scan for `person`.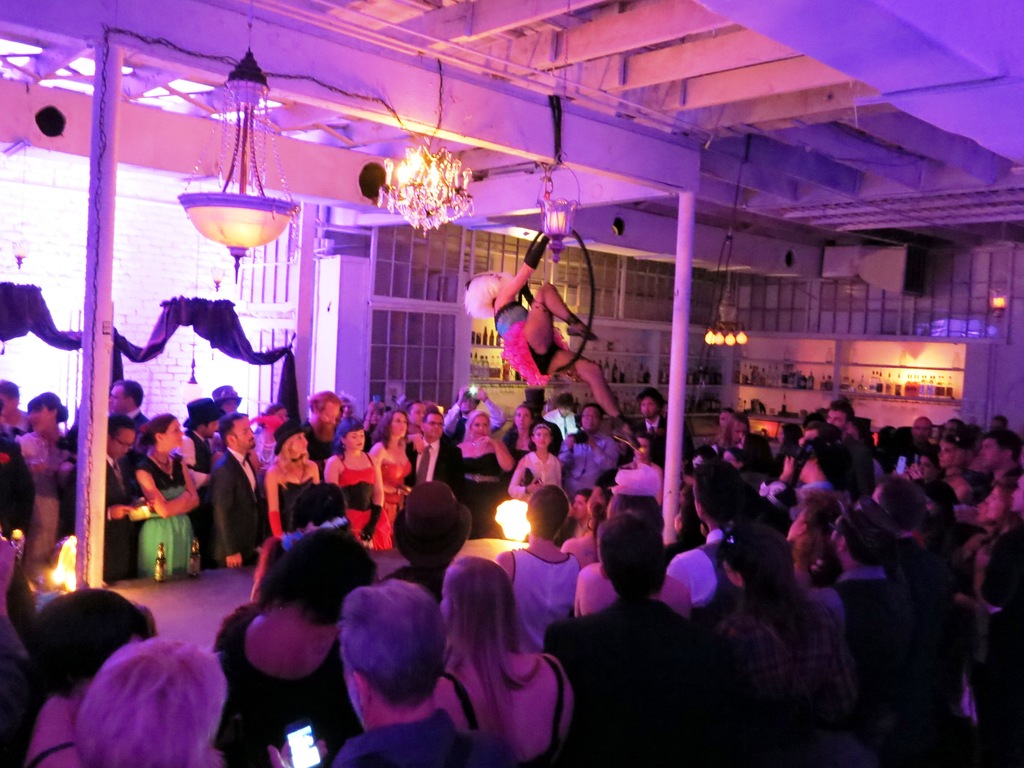
Scan result: <region>15, 396, 79, 561</region>.
